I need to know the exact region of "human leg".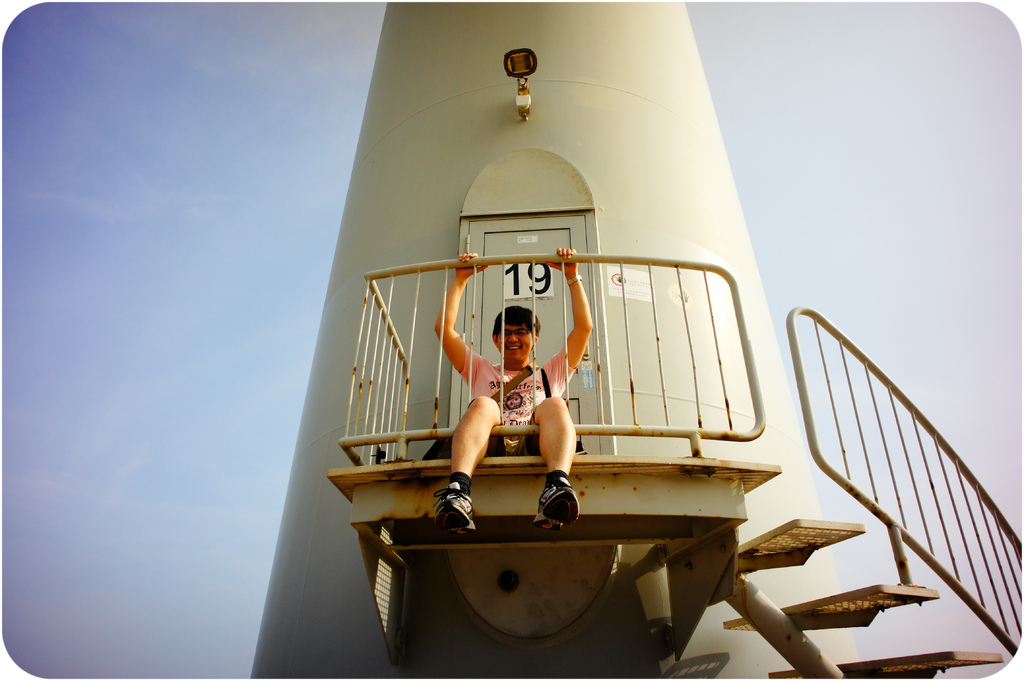
Region: (left=434, top=395, right=501, bottom=534).
